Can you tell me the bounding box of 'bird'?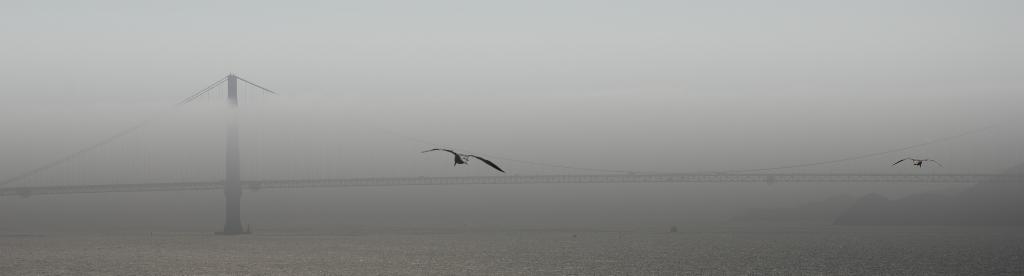
BBox(417, 135, 497, 179).
